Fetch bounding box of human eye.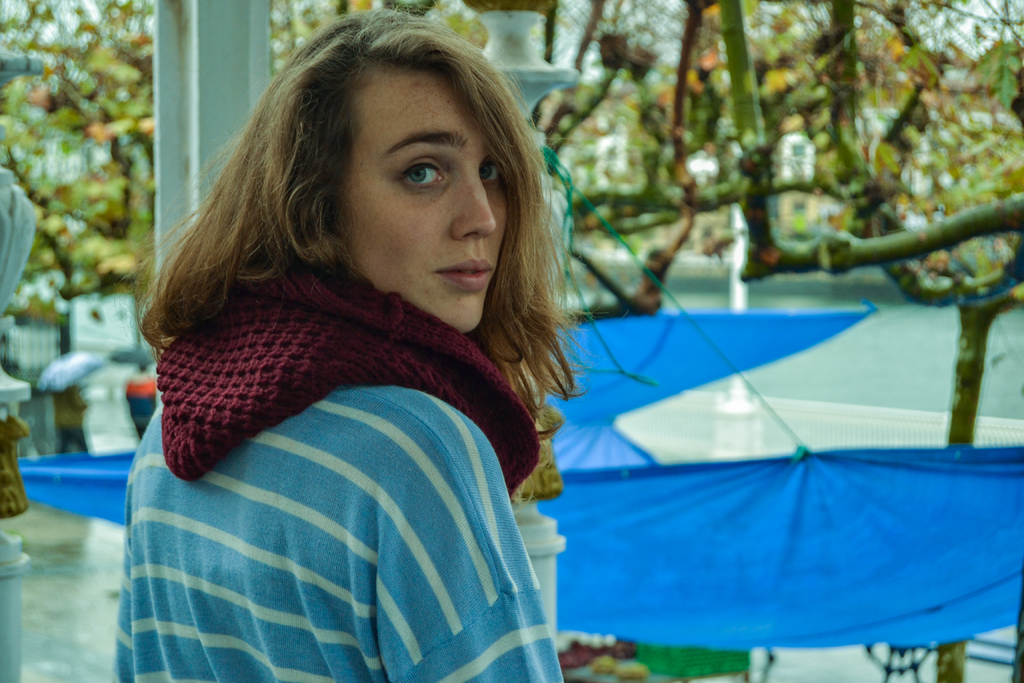
Bbox: x1=481, y1=155, x2=504, y2=190.
